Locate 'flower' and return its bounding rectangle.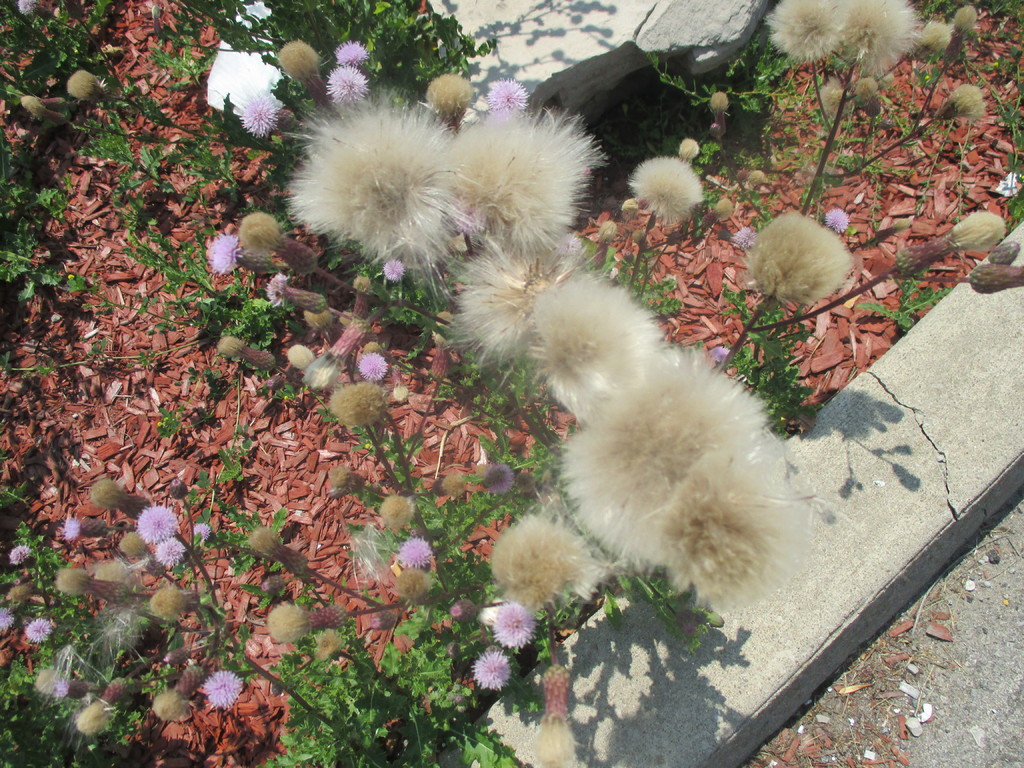
265/273/307/307.
